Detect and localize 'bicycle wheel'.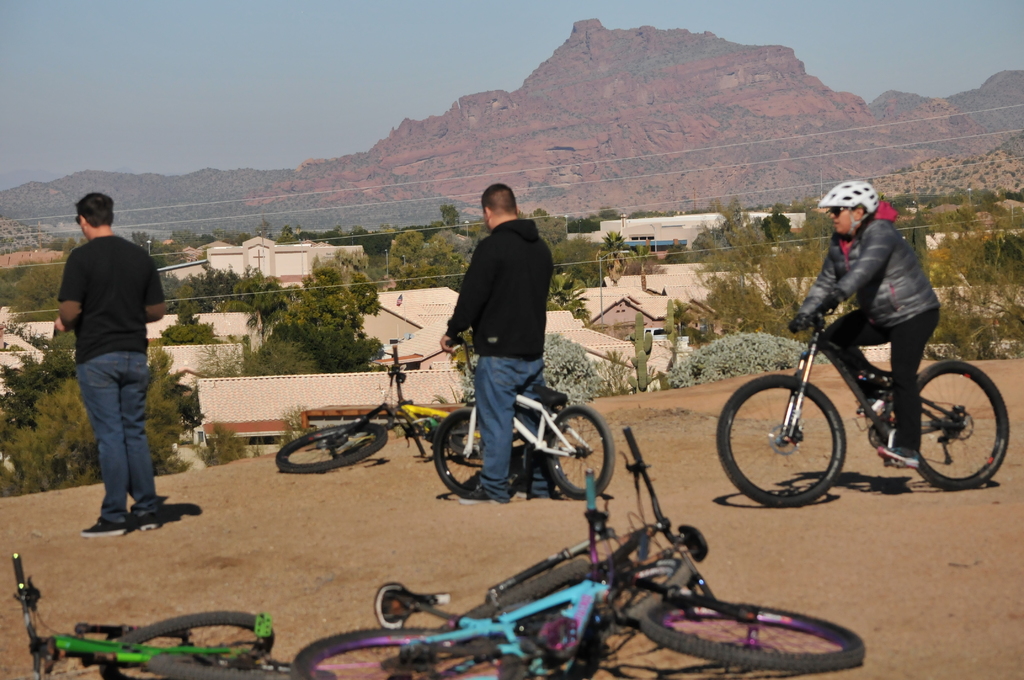
Localized at (99, 610, 275, 679).
